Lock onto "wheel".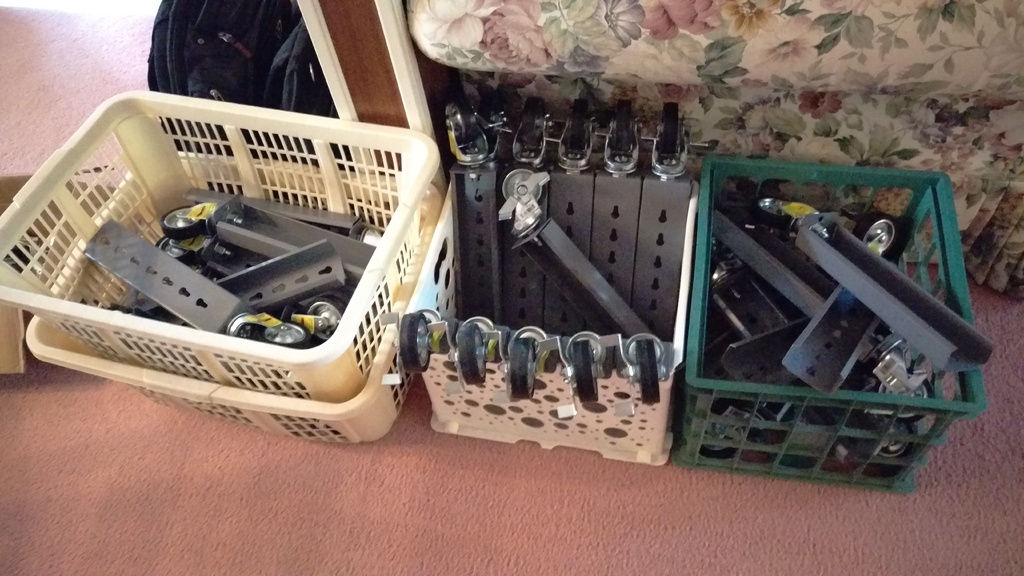
Locked: bbox(569, 334, 598, 407).
